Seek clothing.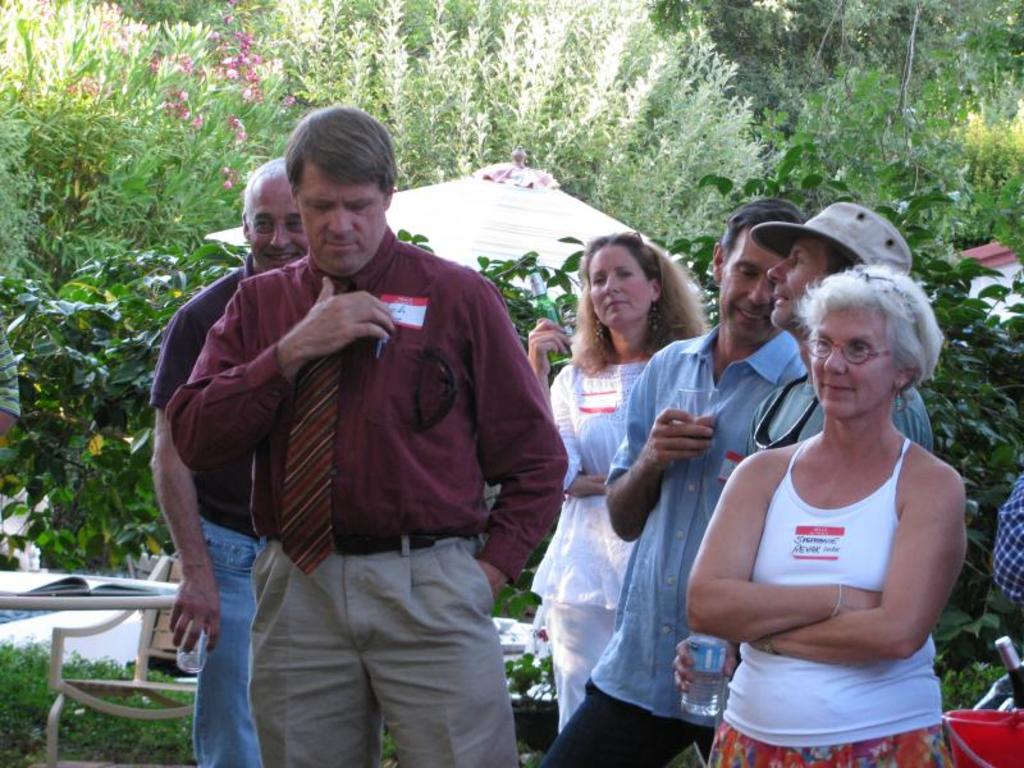
bbox=[992, 472, 1023, 602].
